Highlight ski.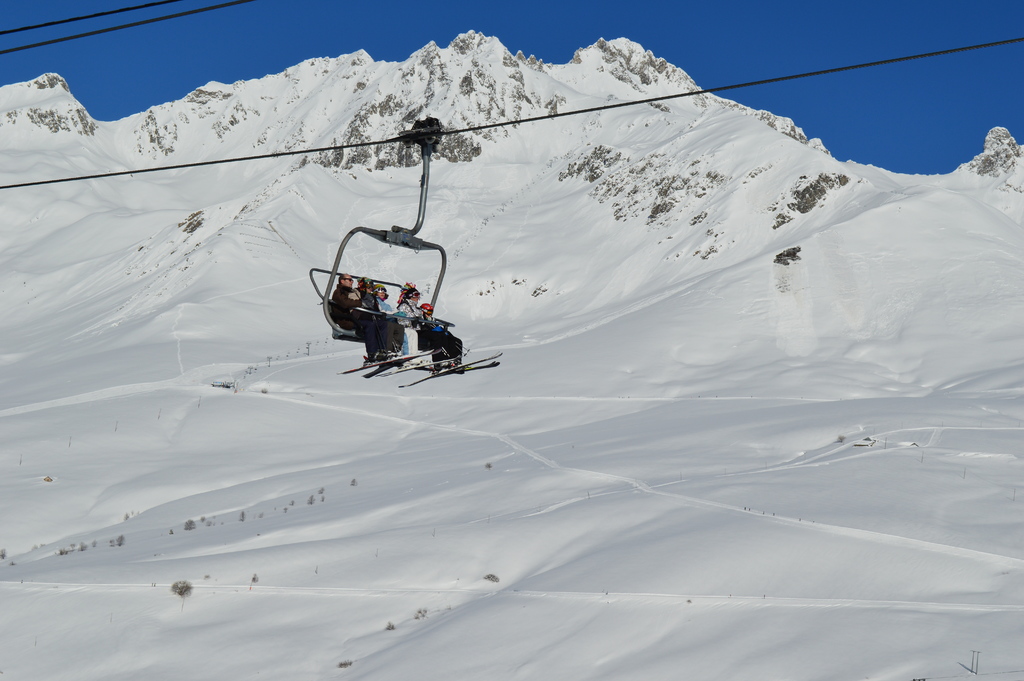
Highlighted region: (383,345,509,394).
